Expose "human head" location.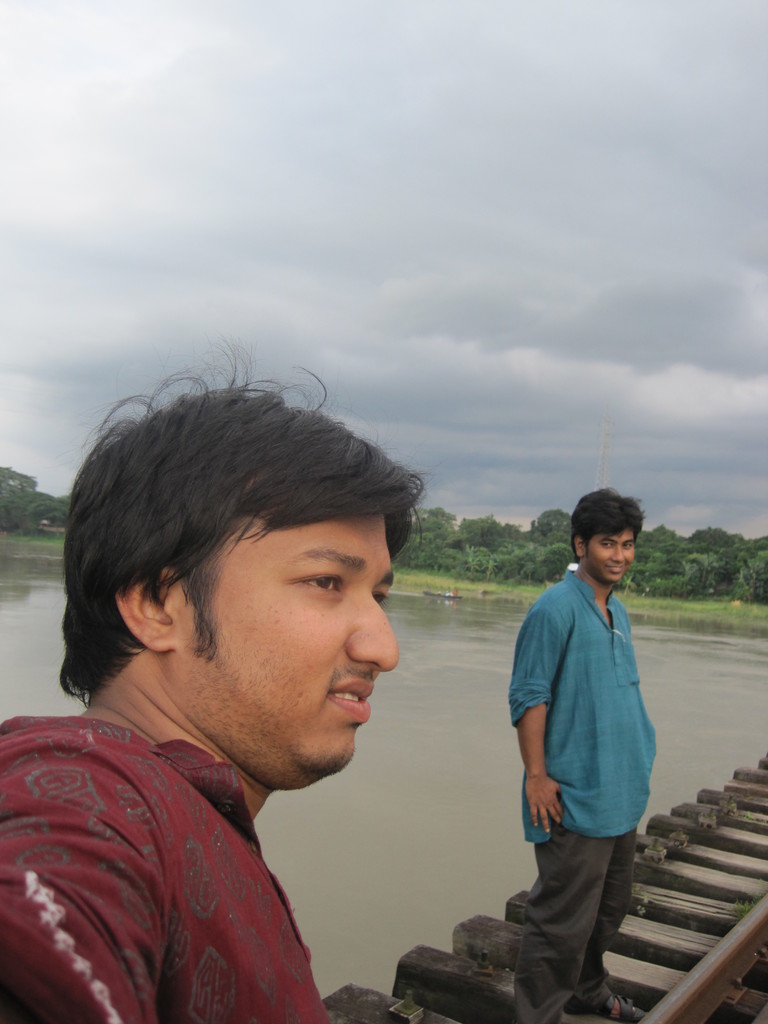
Exposed at pyautogui.locateOnScreen(572, 495, 660, 582).
